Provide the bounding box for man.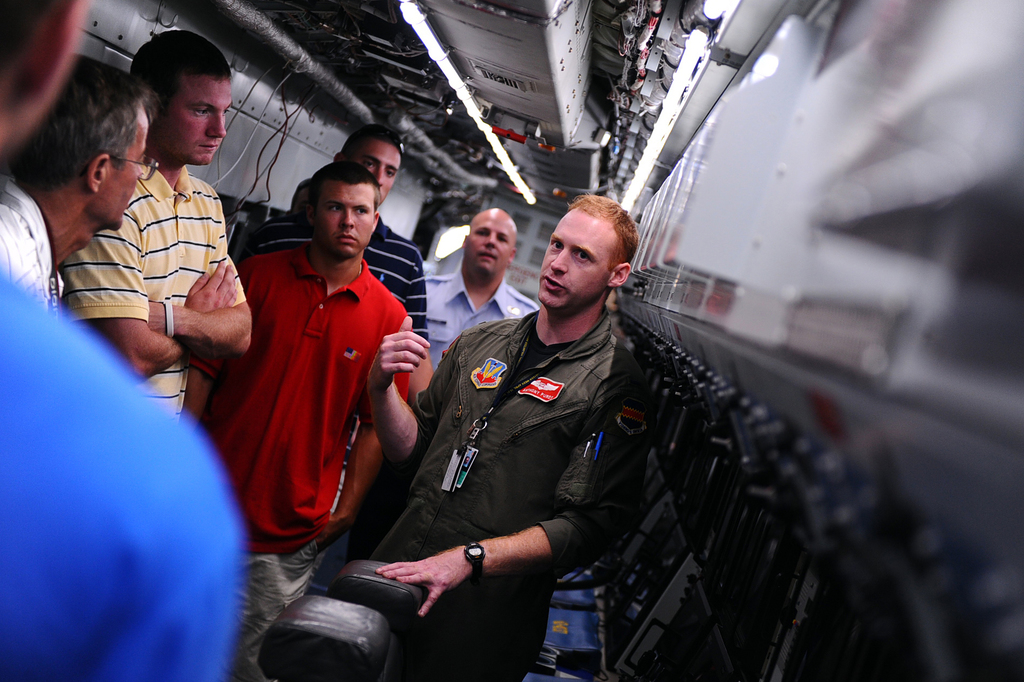
{"left": 425, "top": 209, "right": 534, "bottom": 372}.
